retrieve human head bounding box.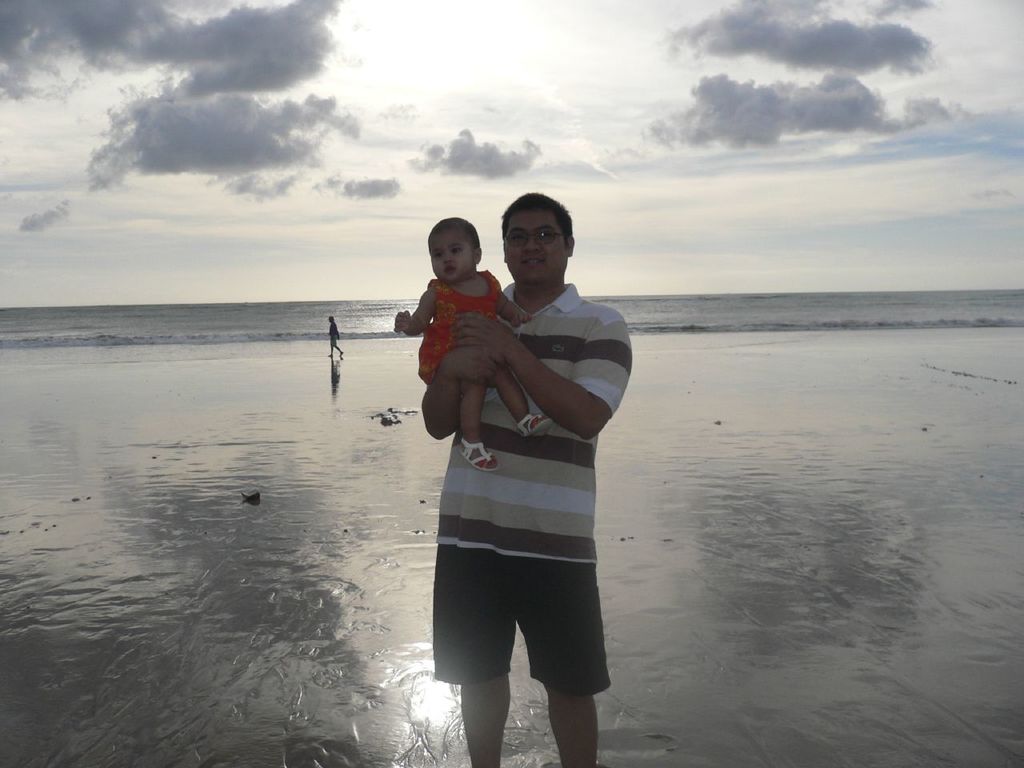
Bounding box: box(502, 191, 577, 285).
